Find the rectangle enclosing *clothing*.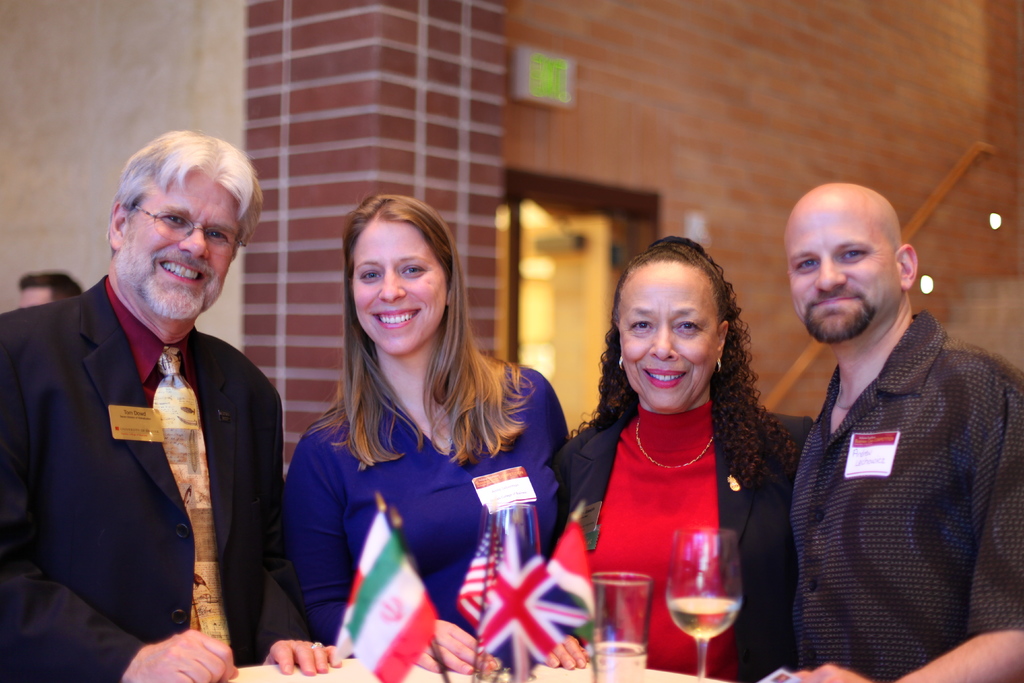
detection(286, 362, 572, 671).
